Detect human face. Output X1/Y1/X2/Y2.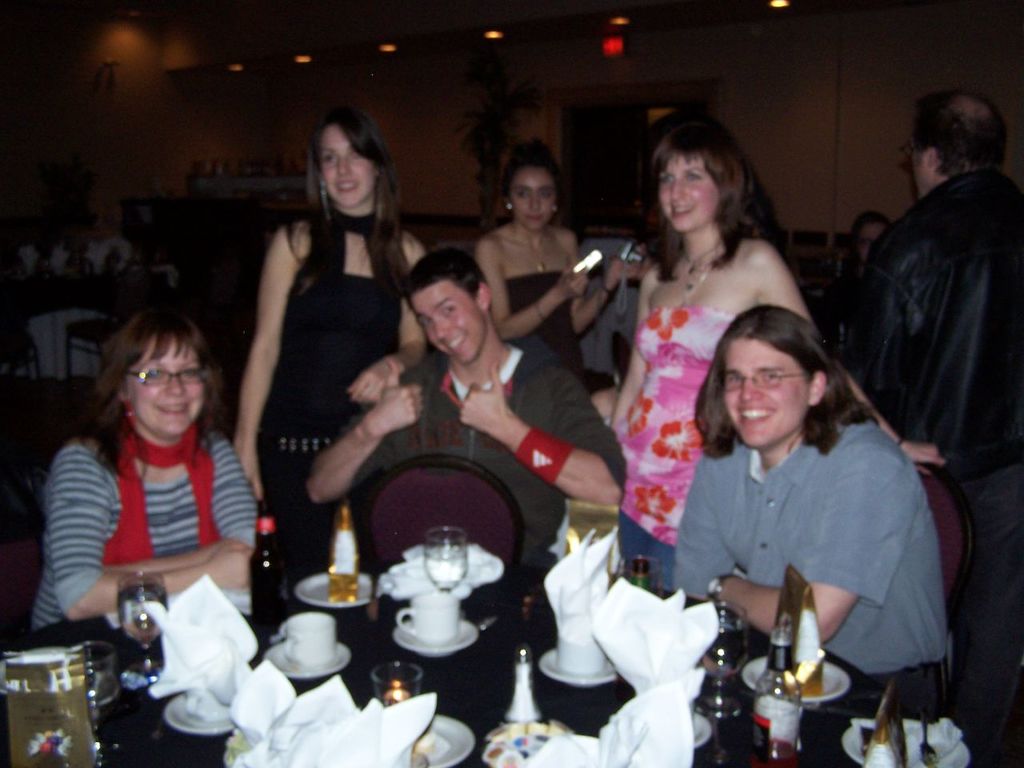
512/172/552/230.
